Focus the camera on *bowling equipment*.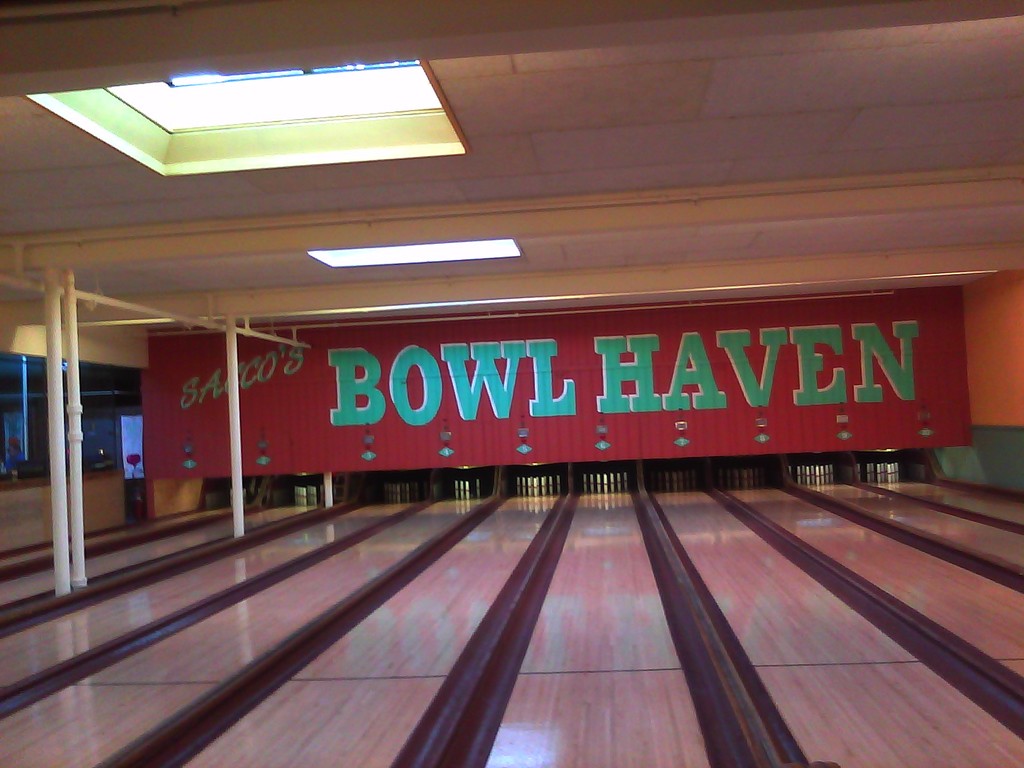
Focus region: x1=461, y1=479, x2=467, y2=500.
